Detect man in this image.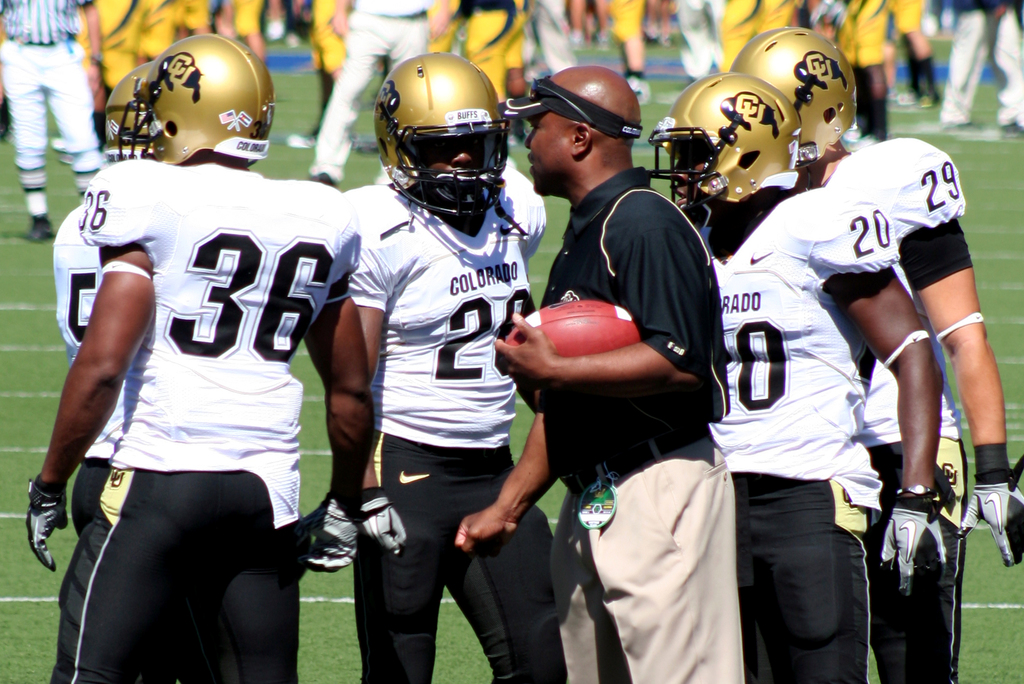
Detection: {"x1": 582, "y1": 0, "x2": 656, "y2": 110}.
